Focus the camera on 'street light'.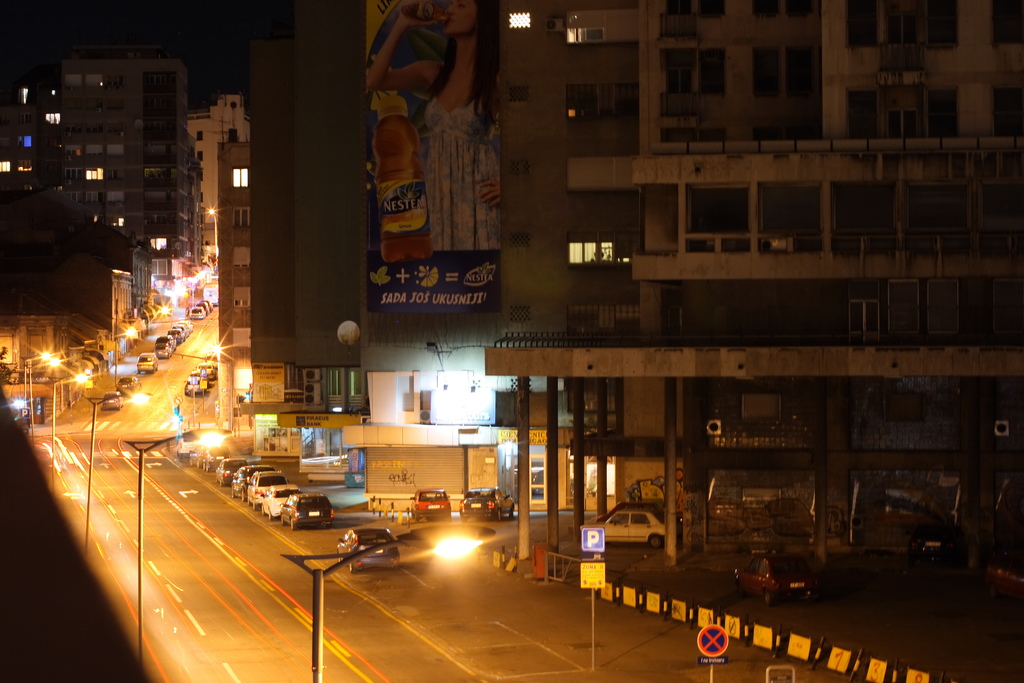
Focus region: 79,391,151,549.
